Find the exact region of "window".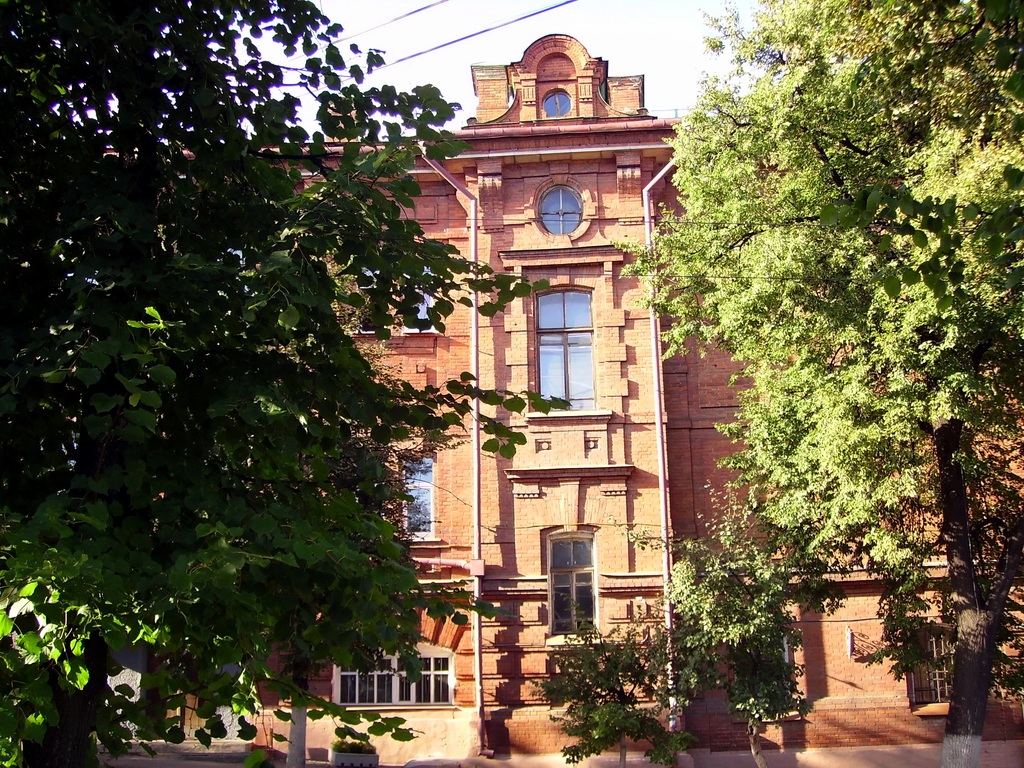
Exact region: bbox(387, 268, 435, 343).
